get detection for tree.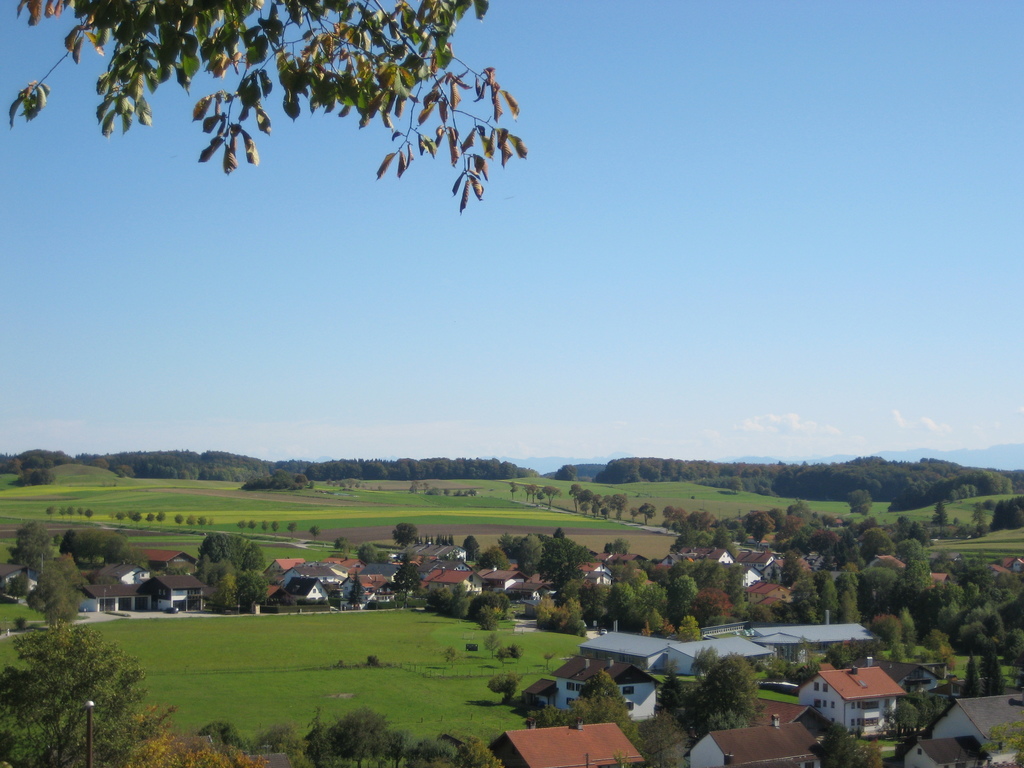
Detection: [x1=242, y1=519, x2=258, y2=532].
